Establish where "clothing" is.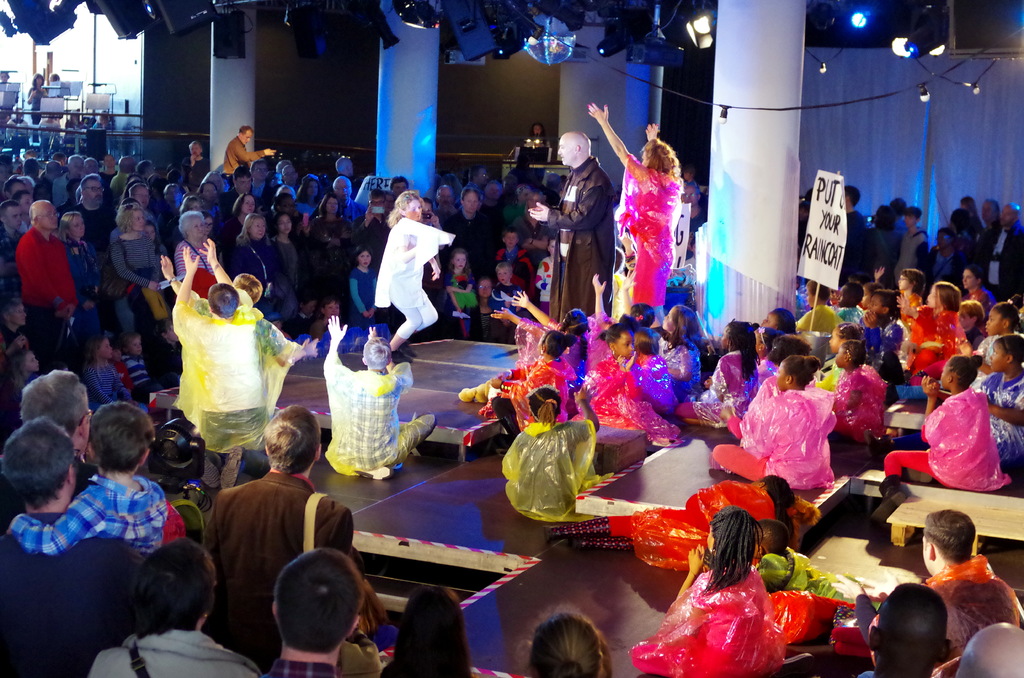
Established at l=0, t=512, r=127, b=677.
